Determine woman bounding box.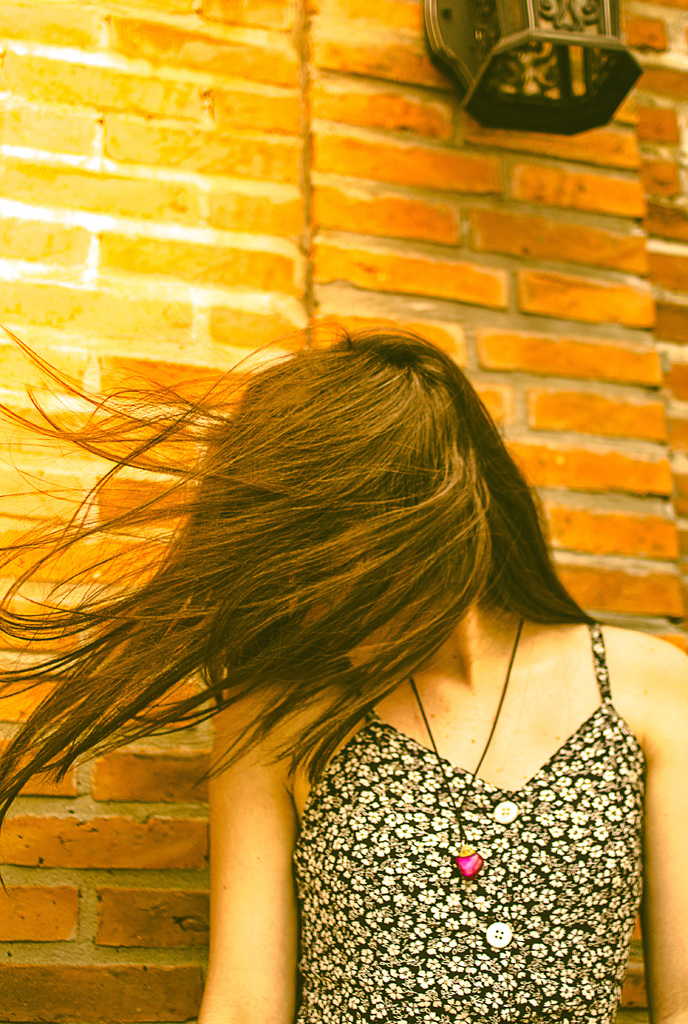
Determined: bbox(10, 223, 687, 1023).
